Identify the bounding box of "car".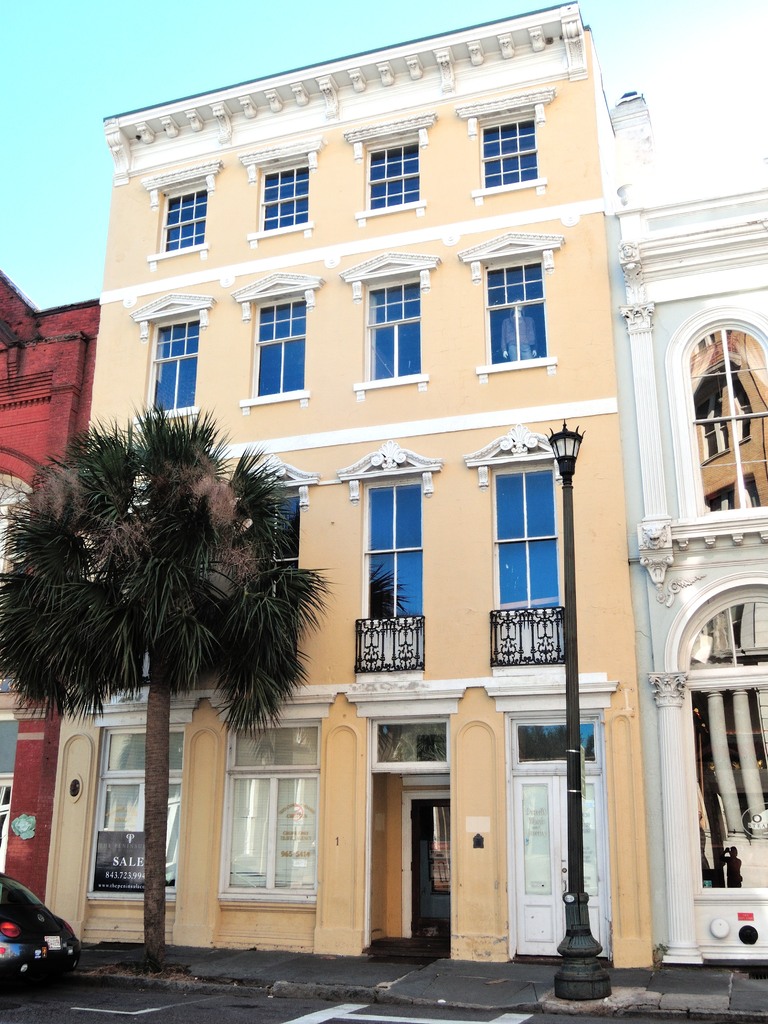
crop(3, 877, 88, 982).
